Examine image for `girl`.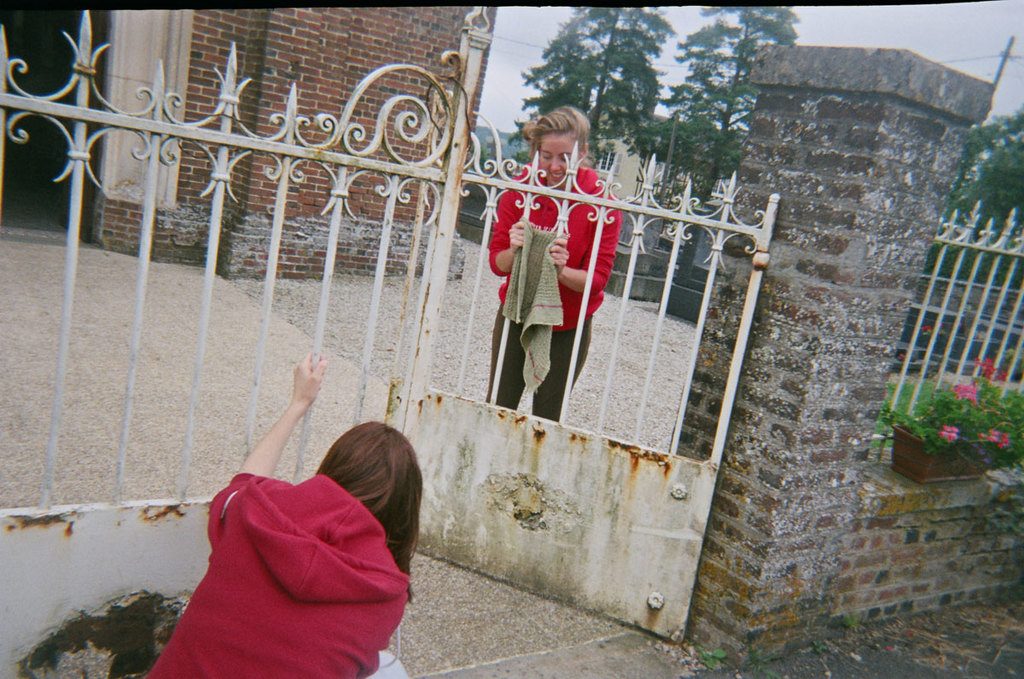
Examination result: 491:104:618:424.
